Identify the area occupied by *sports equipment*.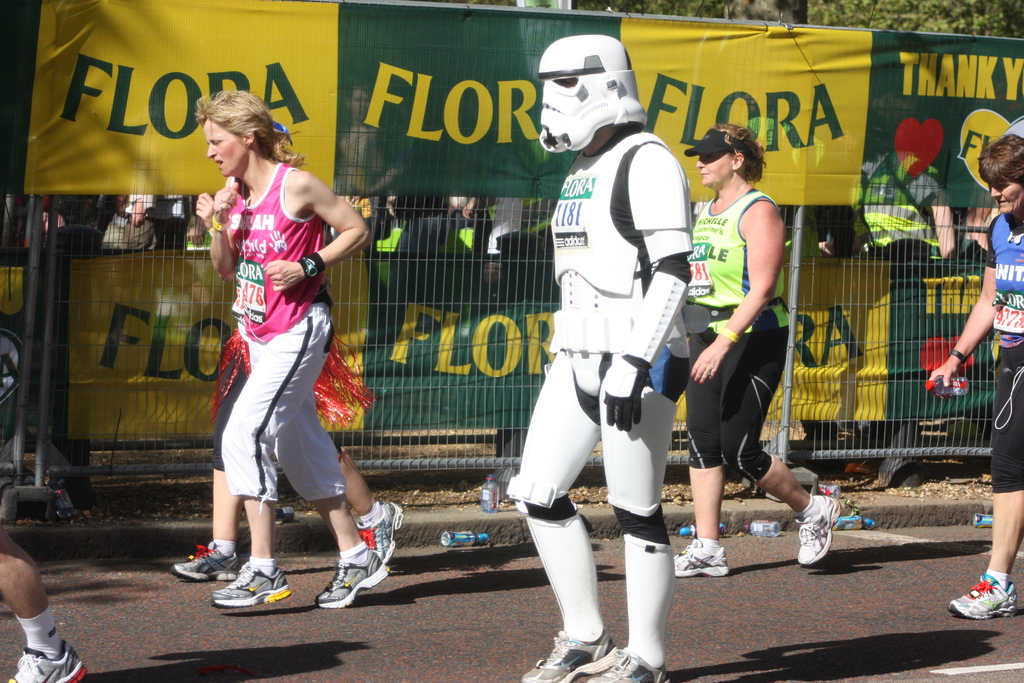
Area: rect(950, 572, 1018, 616).
